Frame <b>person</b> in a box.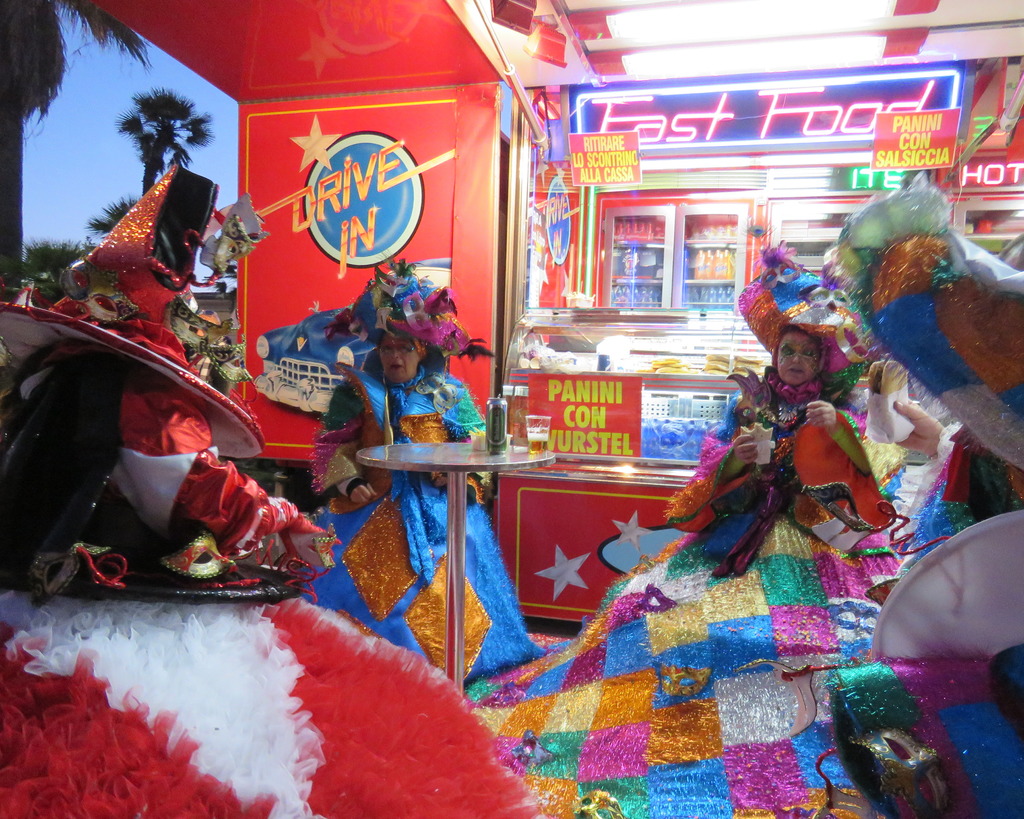
302 256 545 688.
